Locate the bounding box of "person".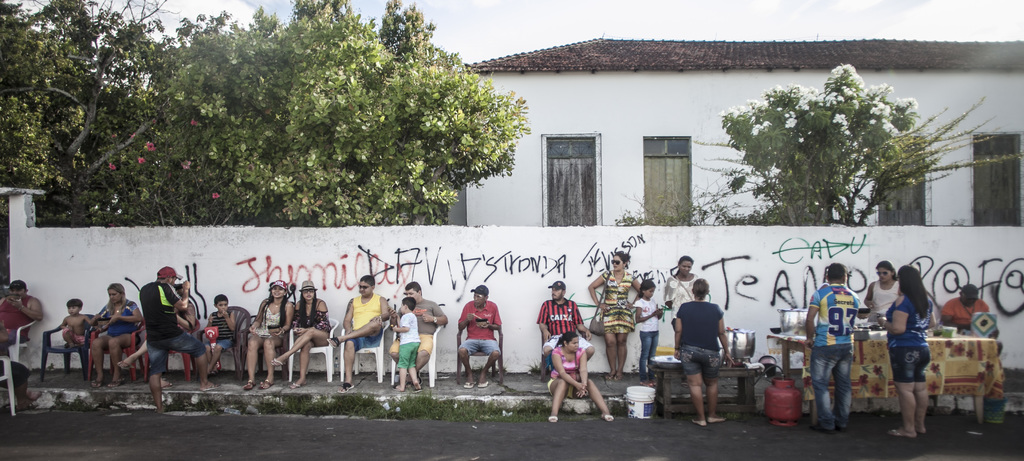
Bounding box: {"left": 456, "top": 282, "right": 509, "bottom": 388}.
